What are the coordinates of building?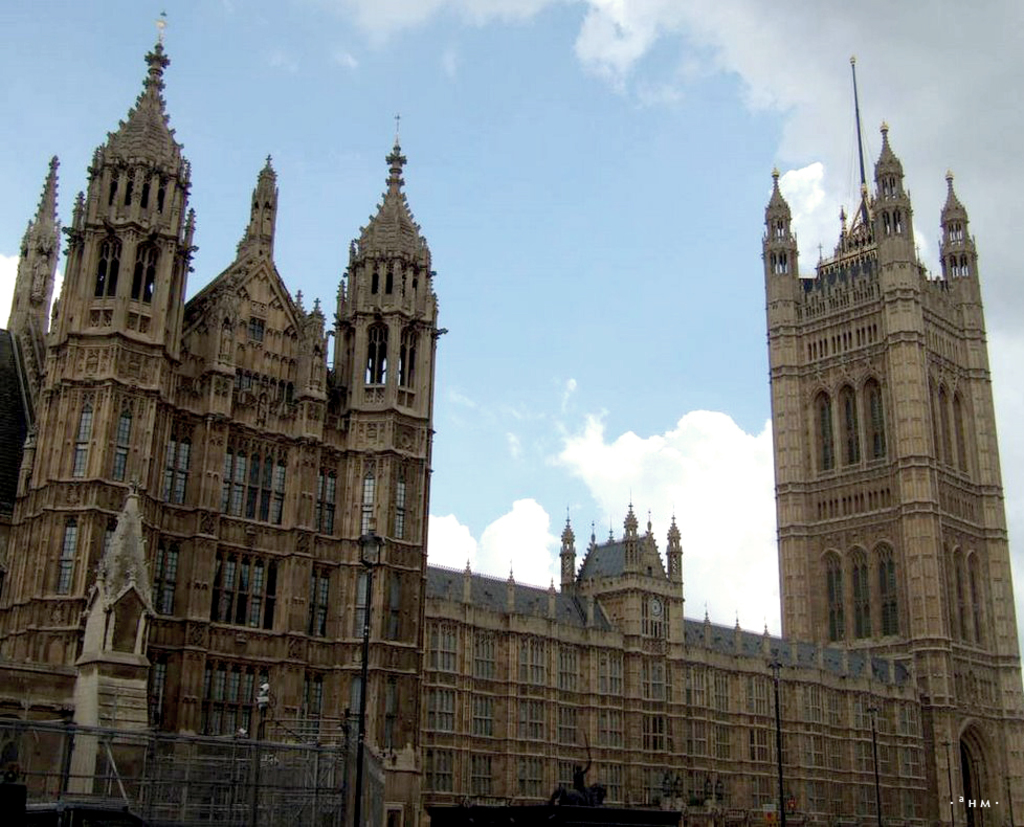
1:8:1023:826.
